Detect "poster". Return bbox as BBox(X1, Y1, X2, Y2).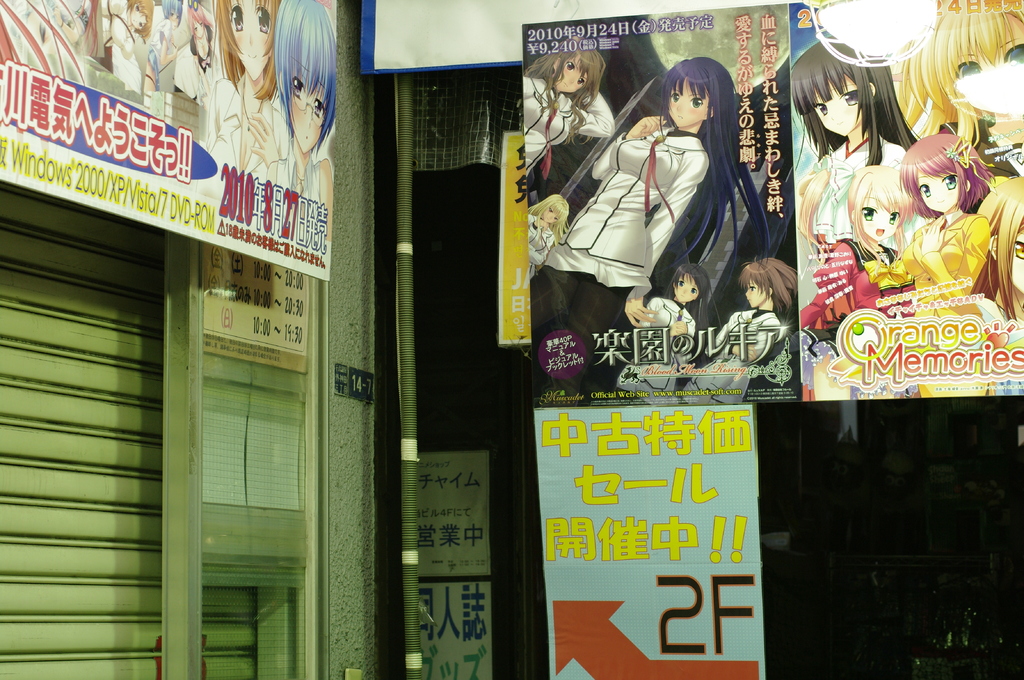
BBox(191, 245, 316, 352).
